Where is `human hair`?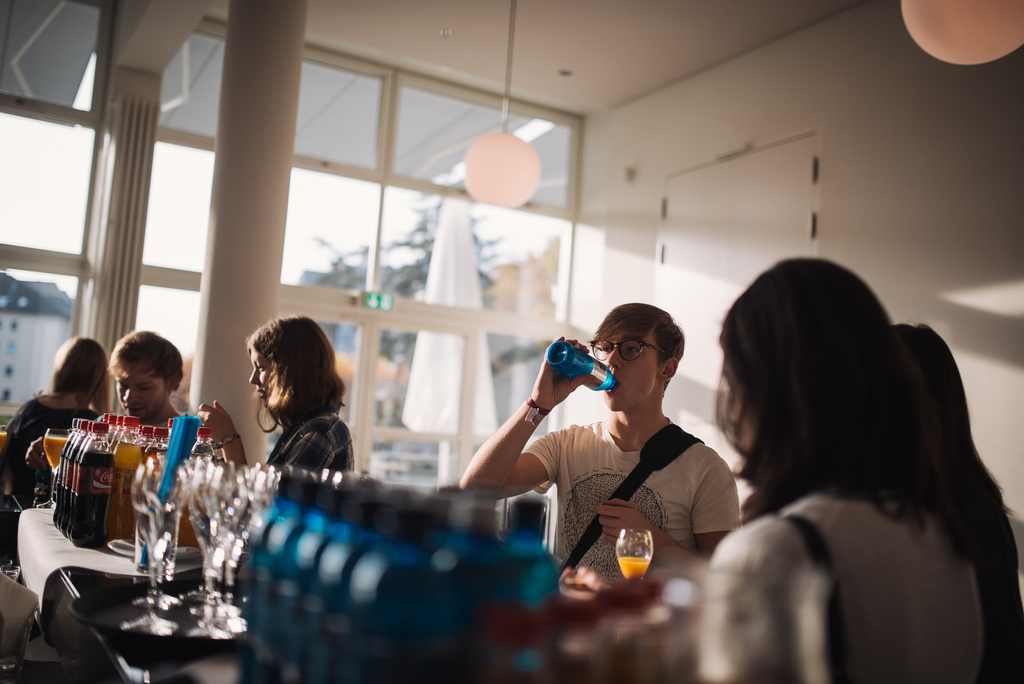
[898,317,1008,562].
